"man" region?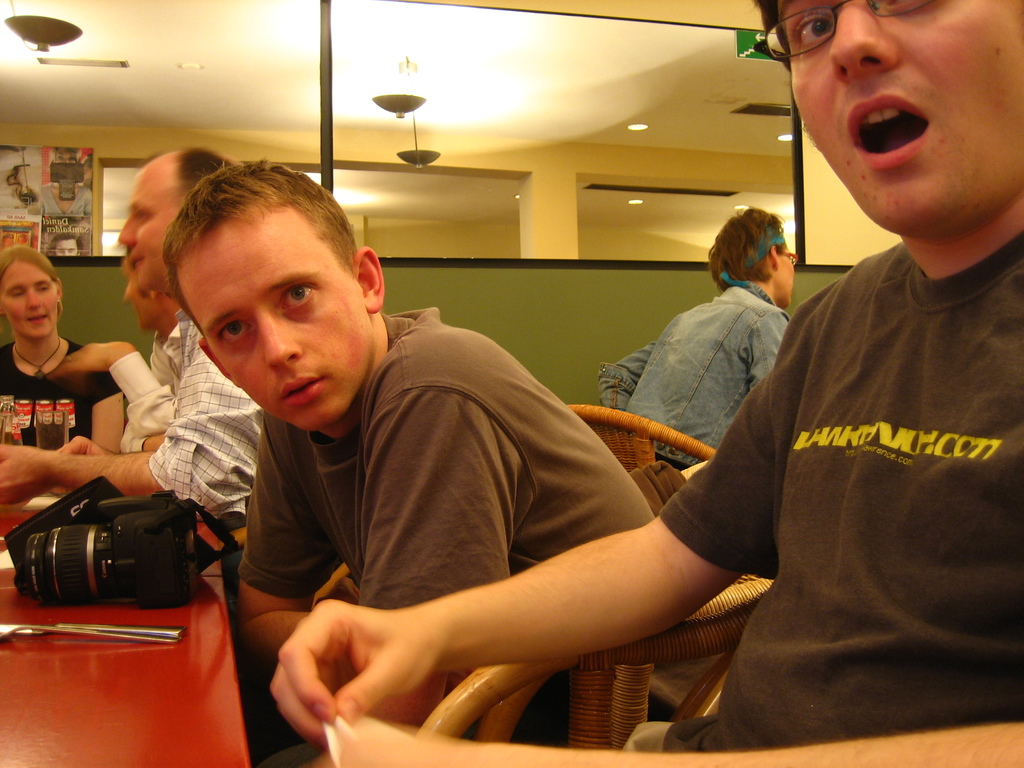
[left=599, top=209, right=794, bottom=474]
